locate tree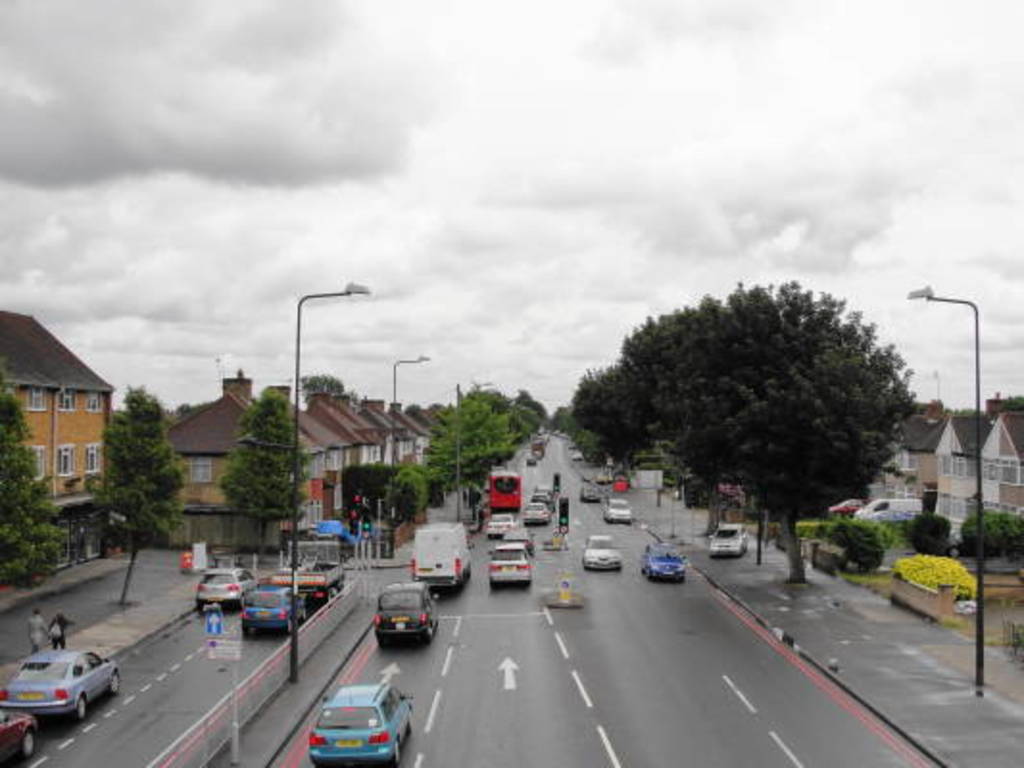
[219, 382, 315, 563]
